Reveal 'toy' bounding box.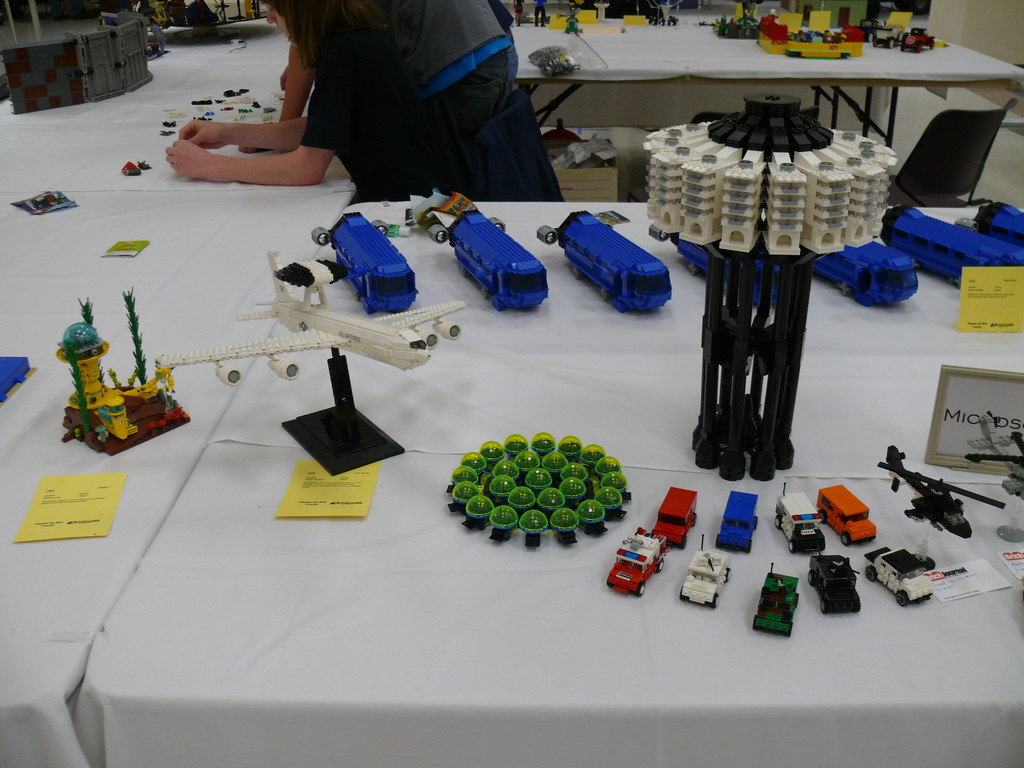
Revealed: detection(486, 454, 525, 482).
